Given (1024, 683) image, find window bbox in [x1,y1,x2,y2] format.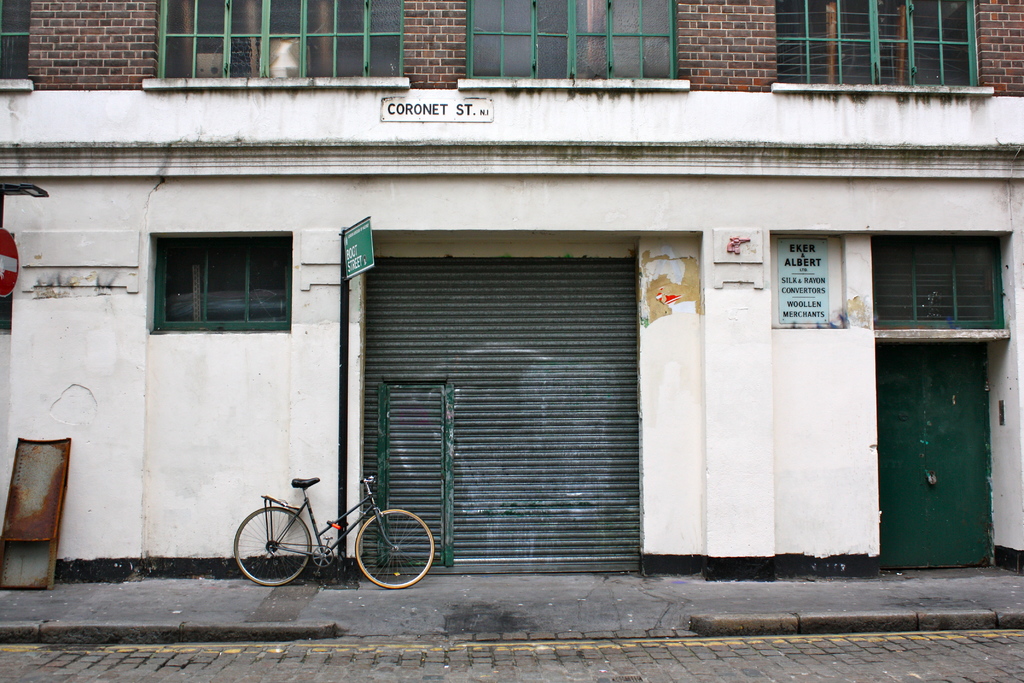
[767,0,995,91].
